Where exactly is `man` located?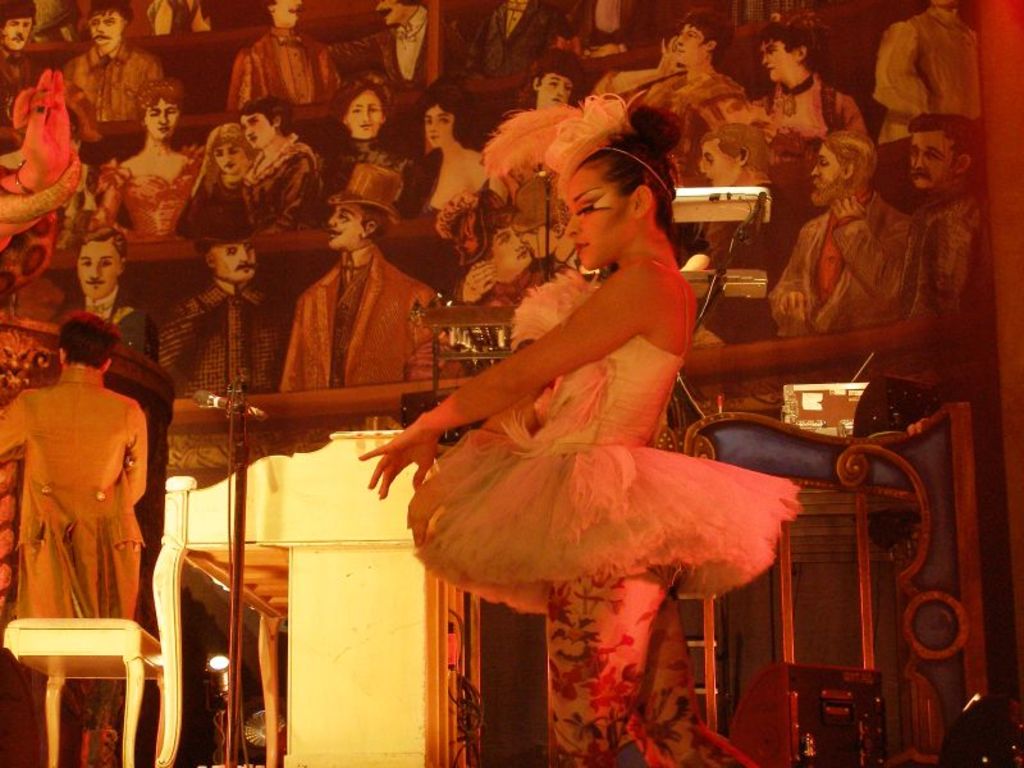
Its bounding box is (230,0,344,113).
